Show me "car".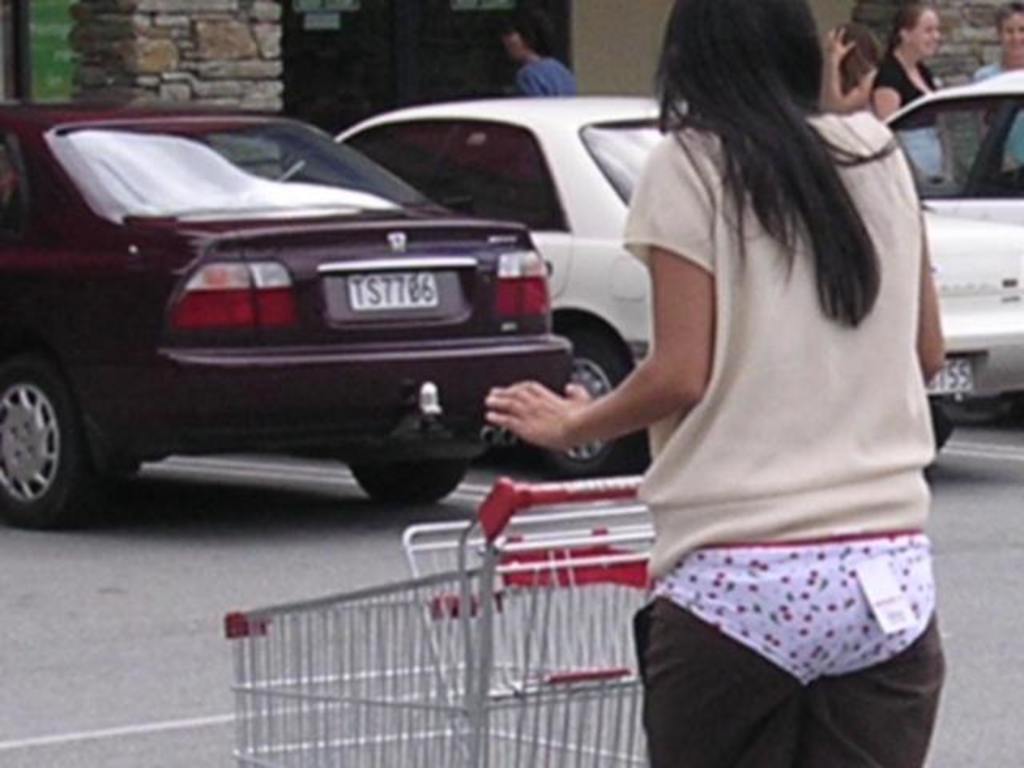
"car" is here: select_region(862, 83, 1022, 229).
